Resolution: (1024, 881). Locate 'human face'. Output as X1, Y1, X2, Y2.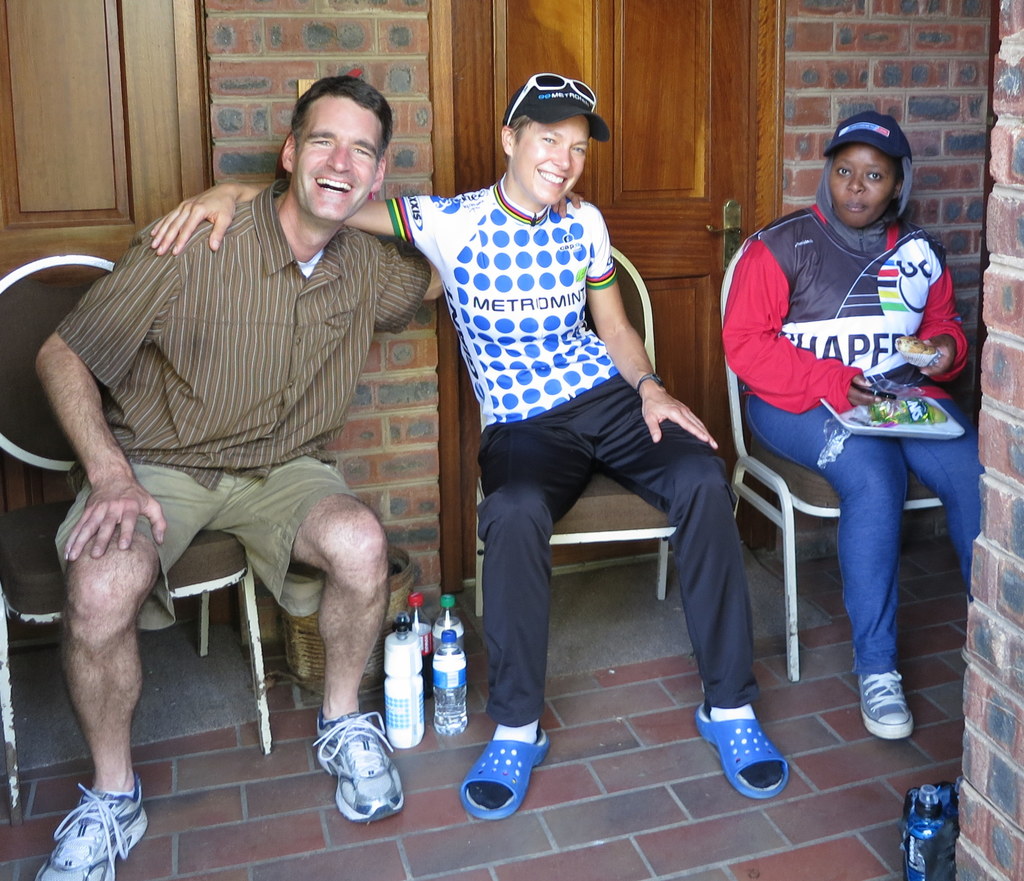
829, 143, 898, 229.
